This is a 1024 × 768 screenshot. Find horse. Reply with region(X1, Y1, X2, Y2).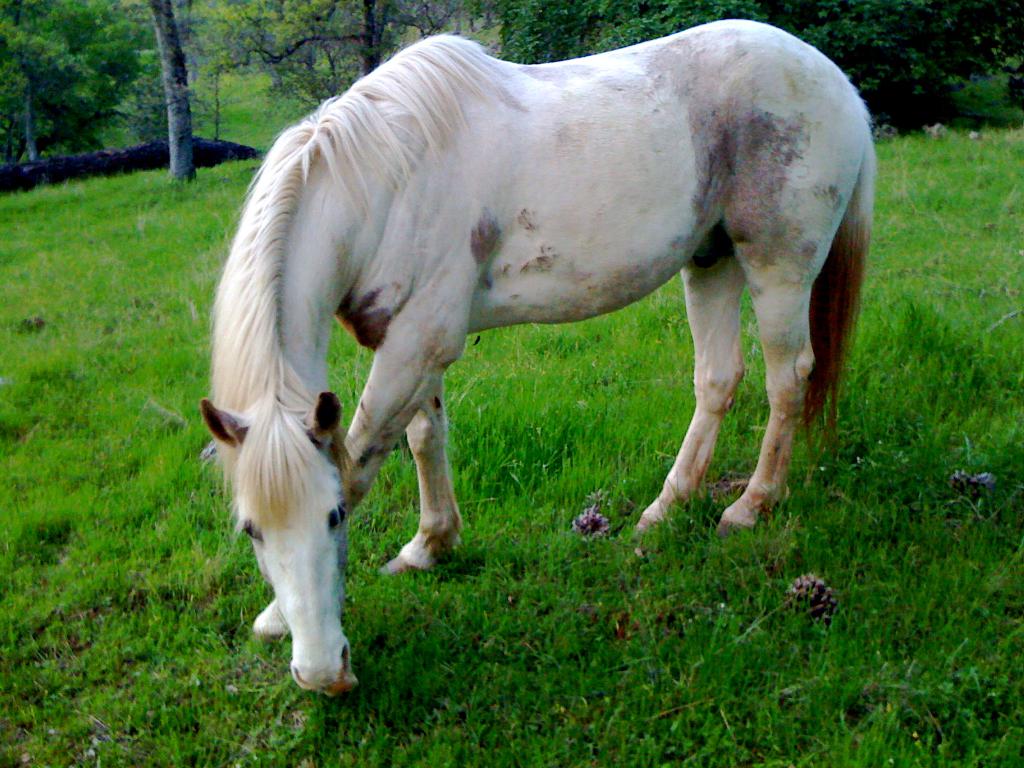
region(196, 29, 879, 696).
